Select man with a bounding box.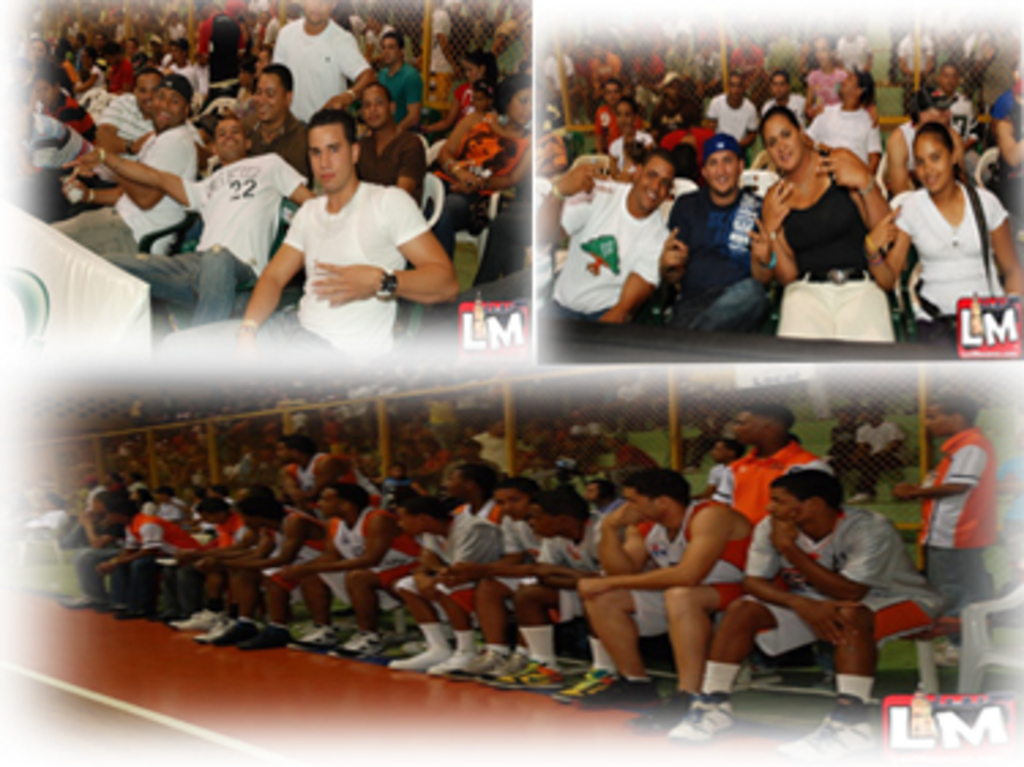
(530, 153, 674, 325).
